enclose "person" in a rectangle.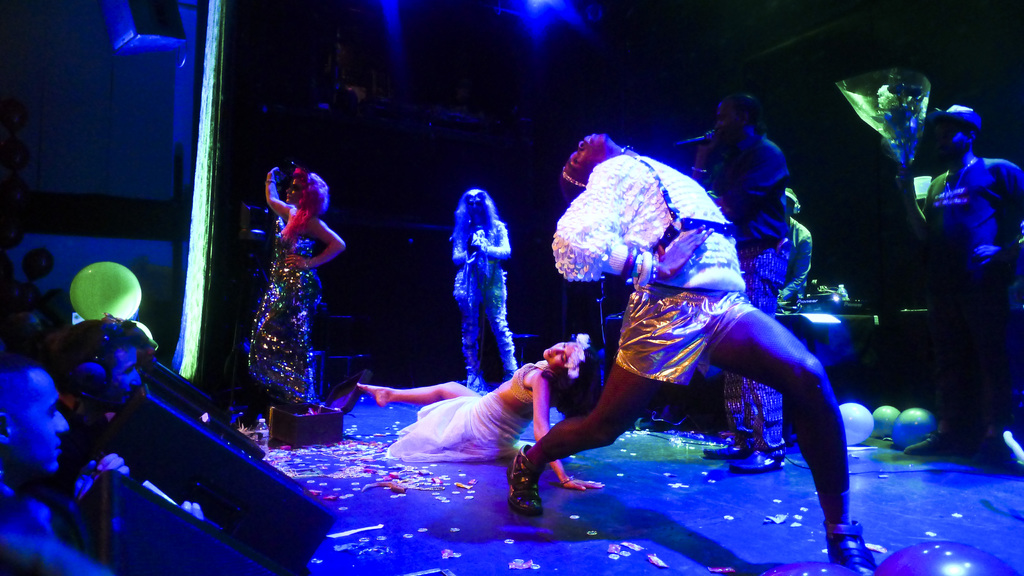
[655, 93, 796, 475].
